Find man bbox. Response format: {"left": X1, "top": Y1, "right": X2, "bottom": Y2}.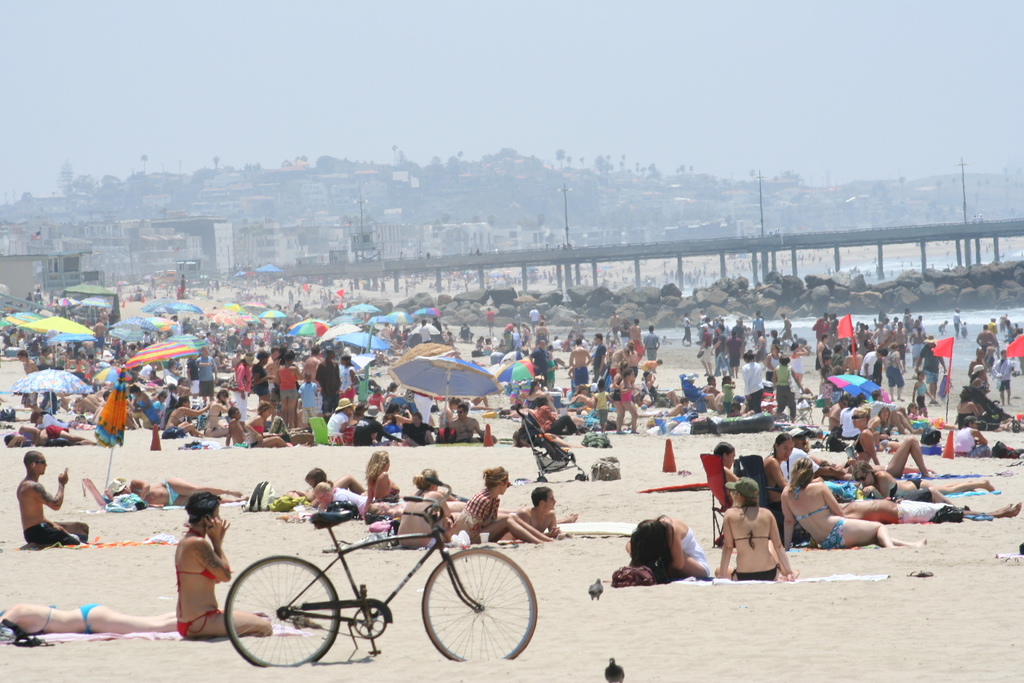
{"left": 529, "top": 306, "right": 541, "bottom": 329}.
